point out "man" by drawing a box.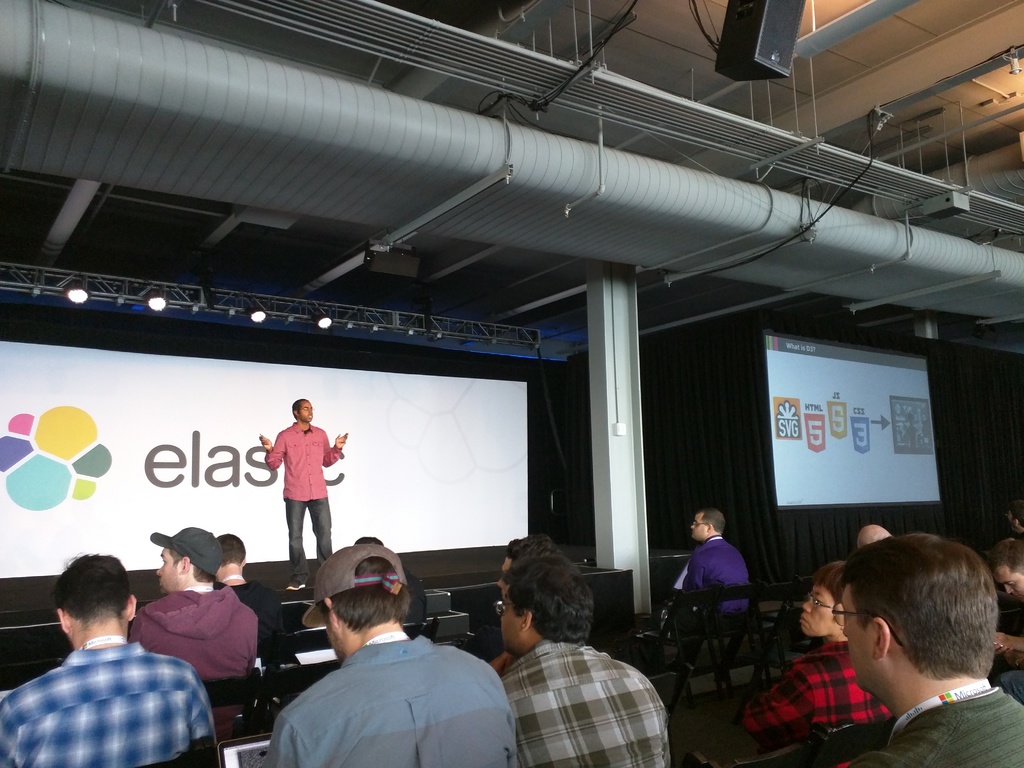
(988, 537, 1023, 702).
